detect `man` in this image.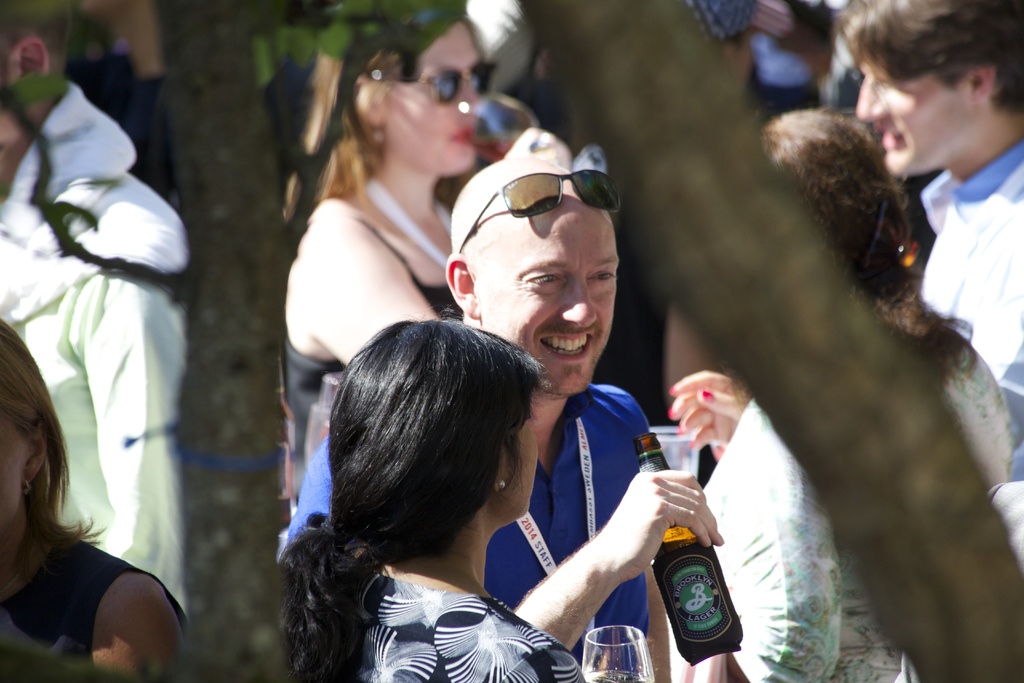
Detection: [x1=826, y1=0, x2=1023, y2=480].
